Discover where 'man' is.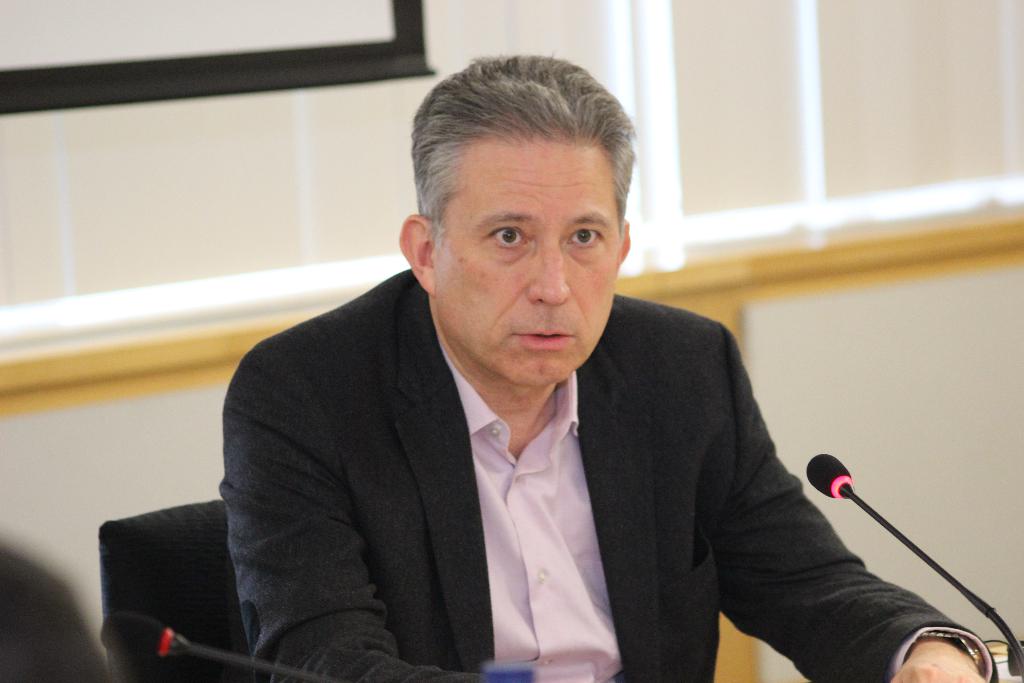
Discovered at 154 99 905 669.
